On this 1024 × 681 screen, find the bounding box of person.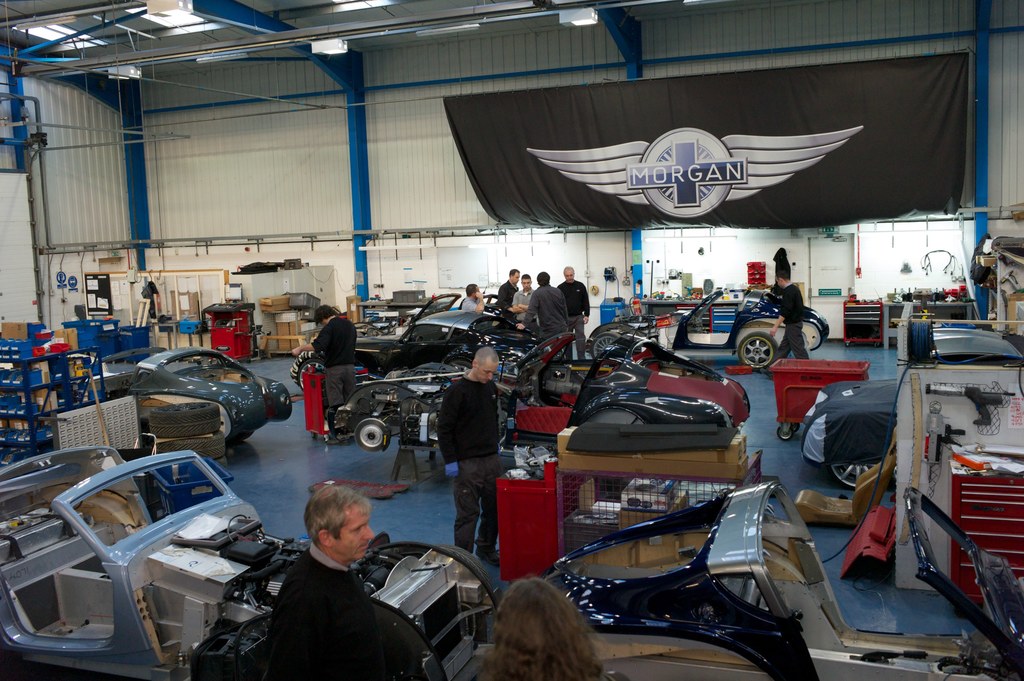
Bounding box: {"x1": 769, "y1": 269, "x2": 808, "y2": 379}.
